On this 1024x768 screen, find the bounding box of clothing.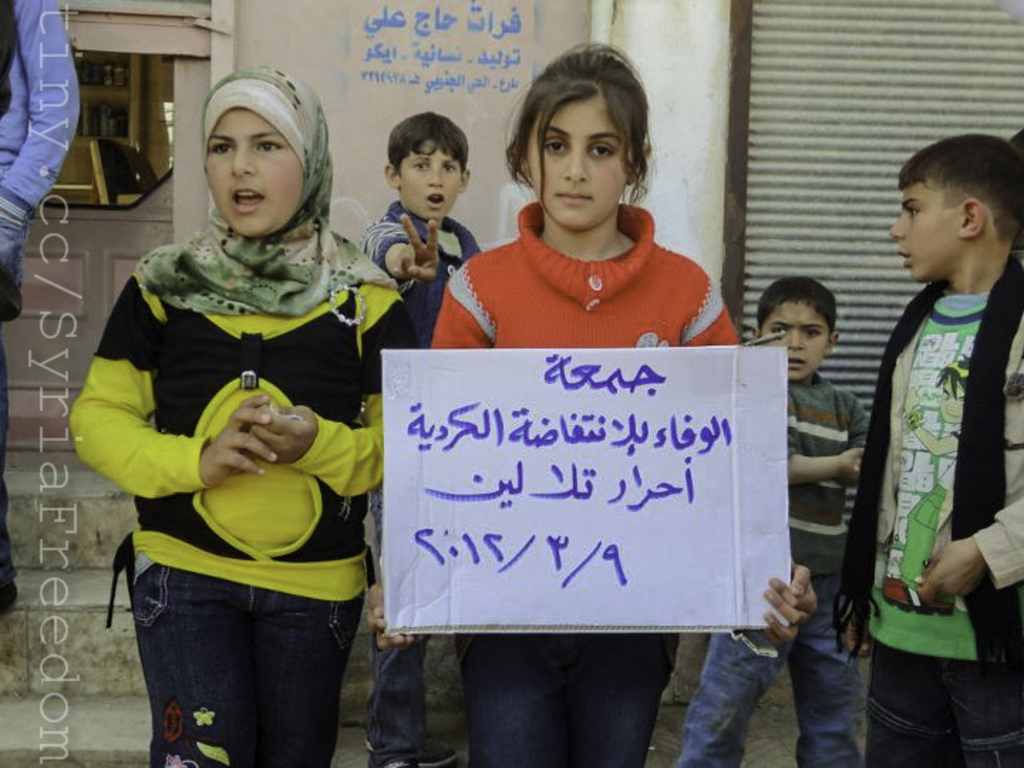
Bounding box: 832,256,1023,767.
